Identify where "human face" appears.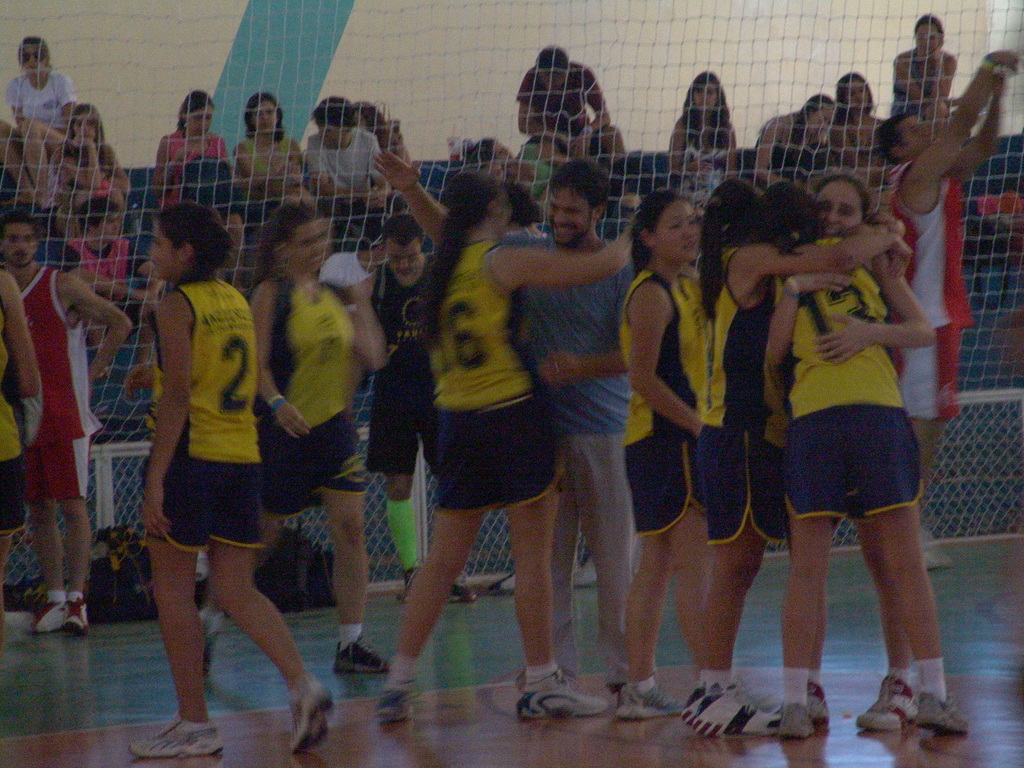
Appears at bbox=(71, 104, 99, 140).
